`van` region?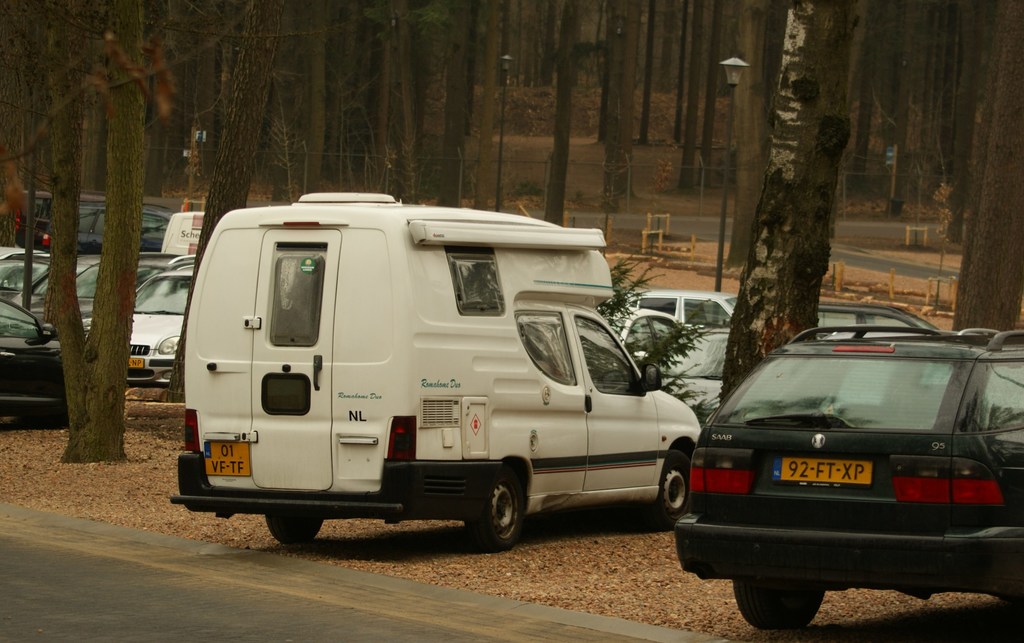
[left=166, top=191, right=704, bottom=553]
